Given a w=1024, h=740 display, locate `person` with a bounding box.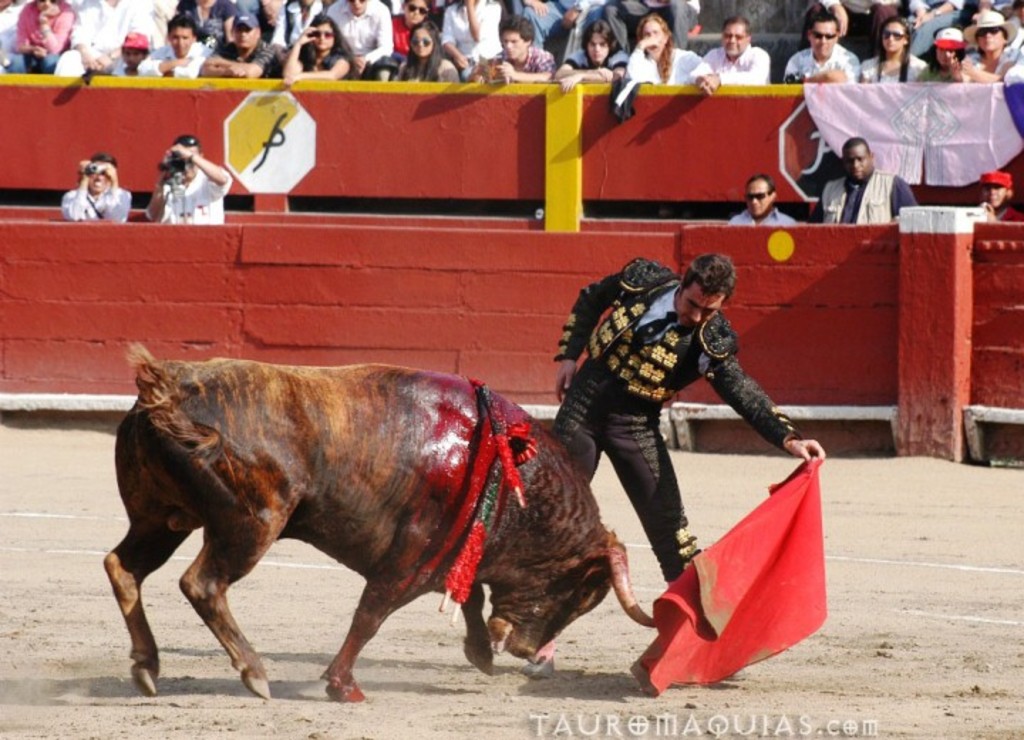
Located: crop(154, 138, 230, 223).
